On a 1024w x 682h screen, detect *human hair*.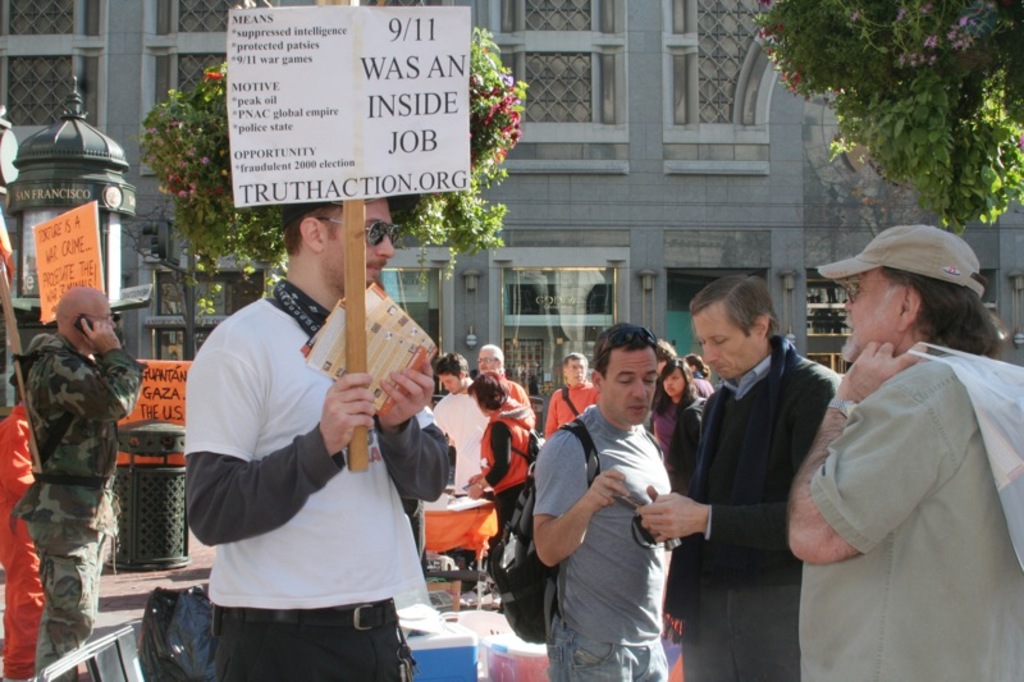
<region>887, 269, 1002, 351</region>.
